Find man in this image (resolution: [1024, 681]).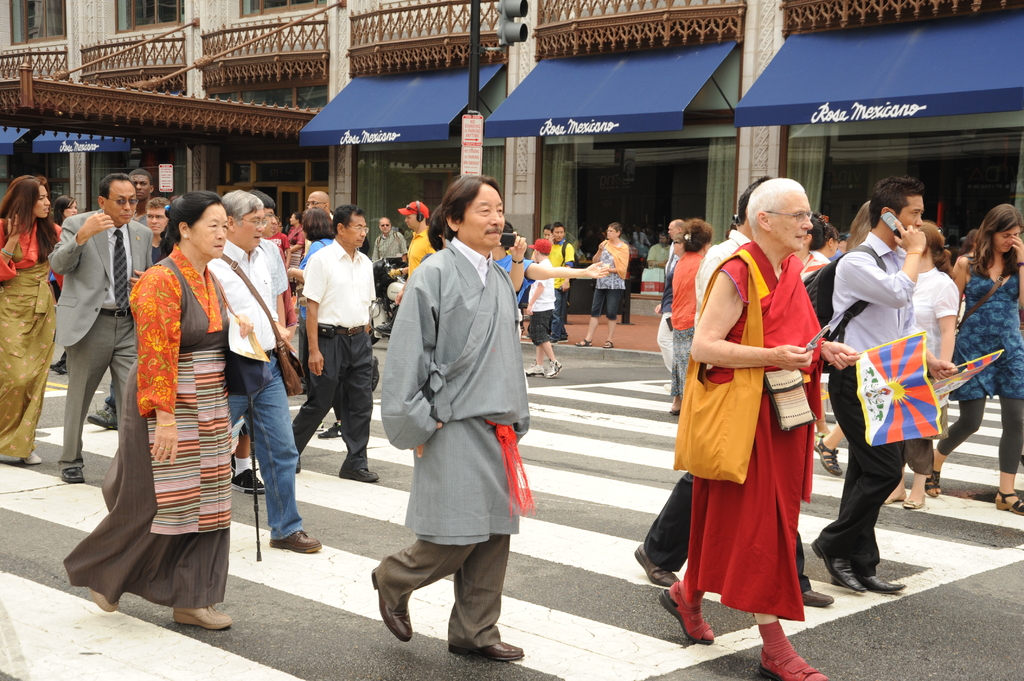
[380,170,543,666].
